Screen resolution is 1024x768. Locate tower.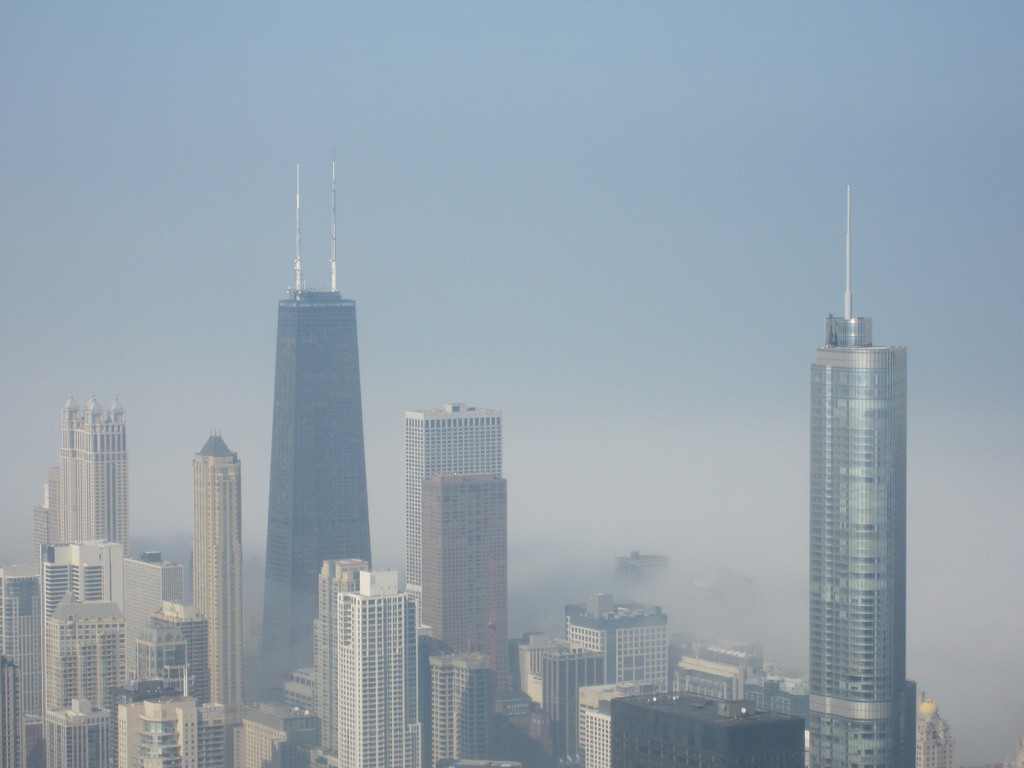
rect(24, 392, 131, 559).
